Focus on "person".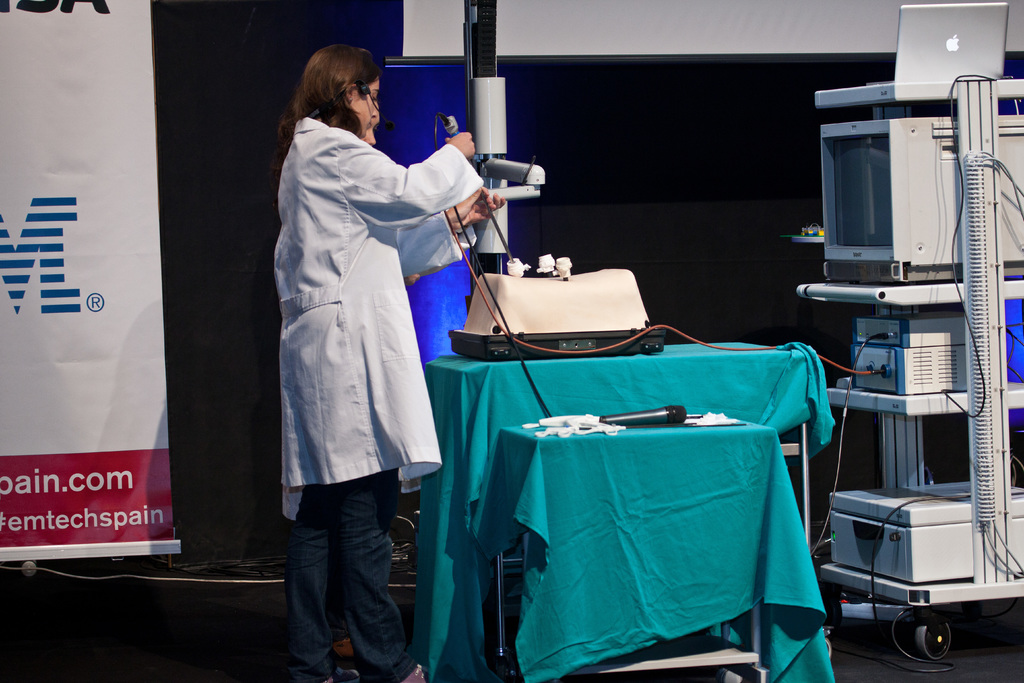
Focused at 275:94:502:523.
